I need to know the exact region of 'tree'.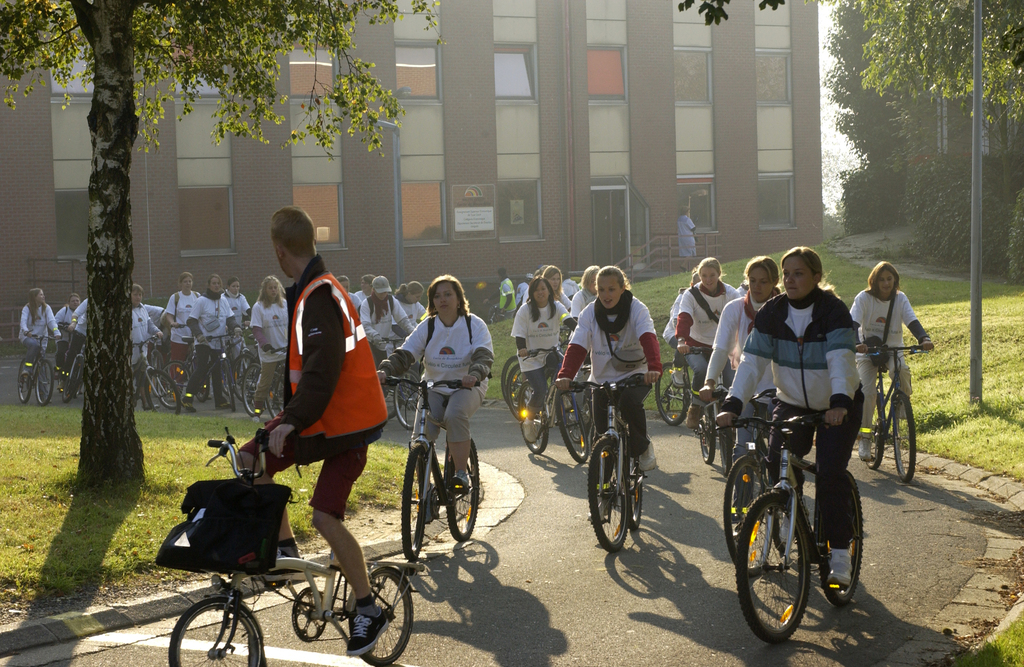
Region: 0:0:451:485.
